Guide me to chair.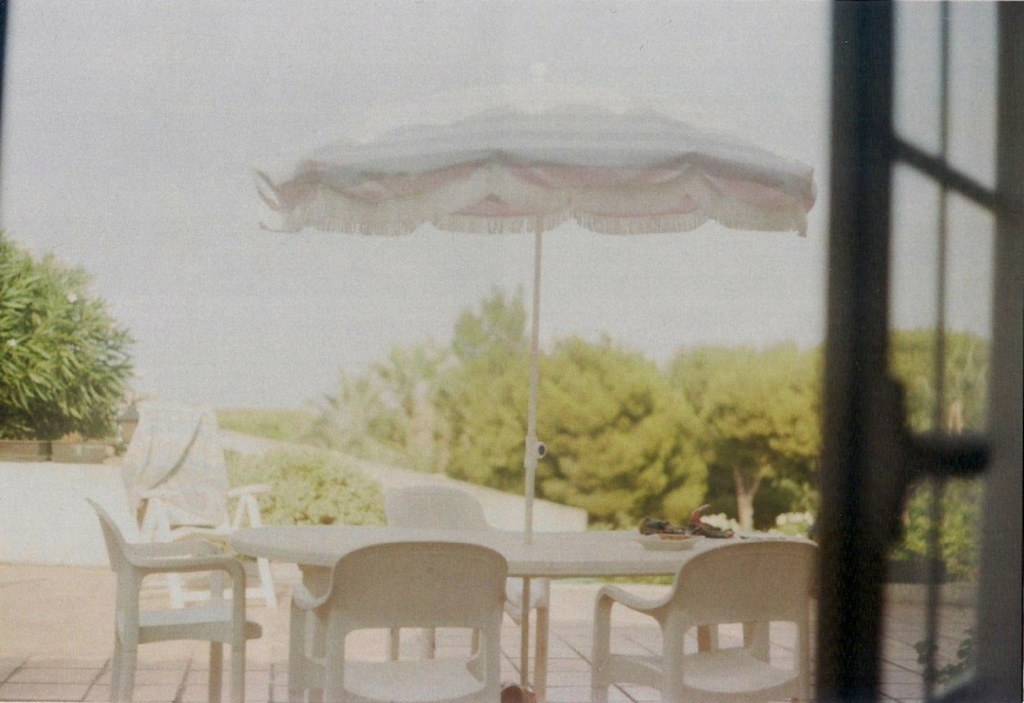
Guidance: [x1=267, y1=543, x2=516, y2=696].
